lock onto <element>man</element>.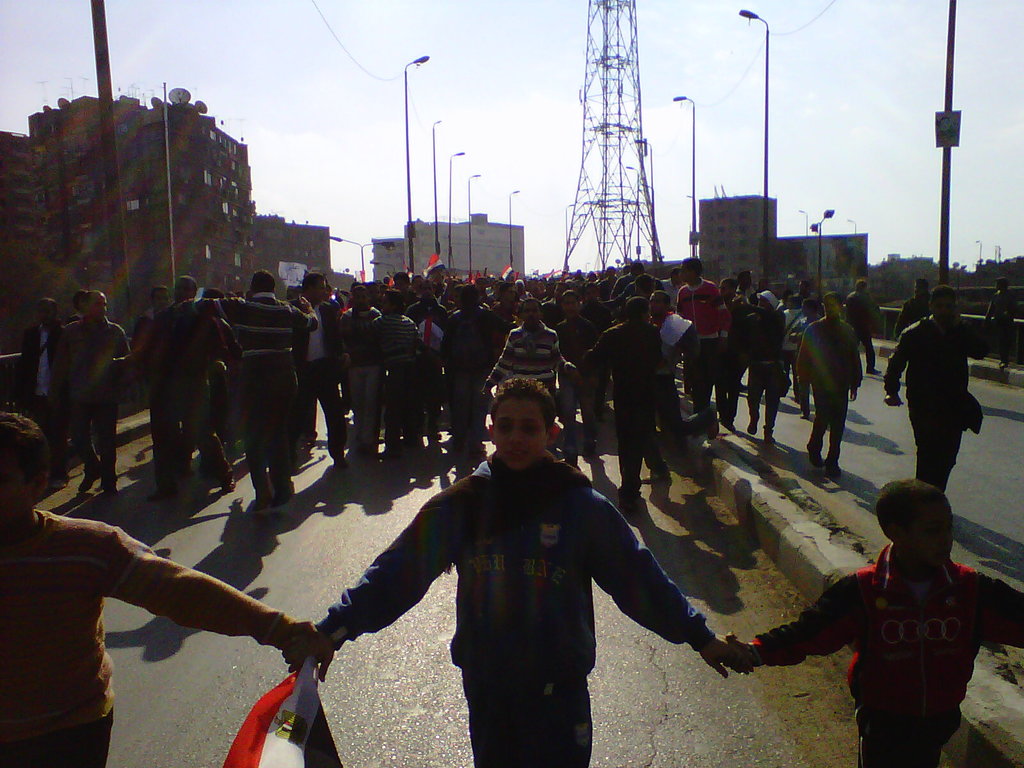
Locked: (881, 281, 1004, 493).
